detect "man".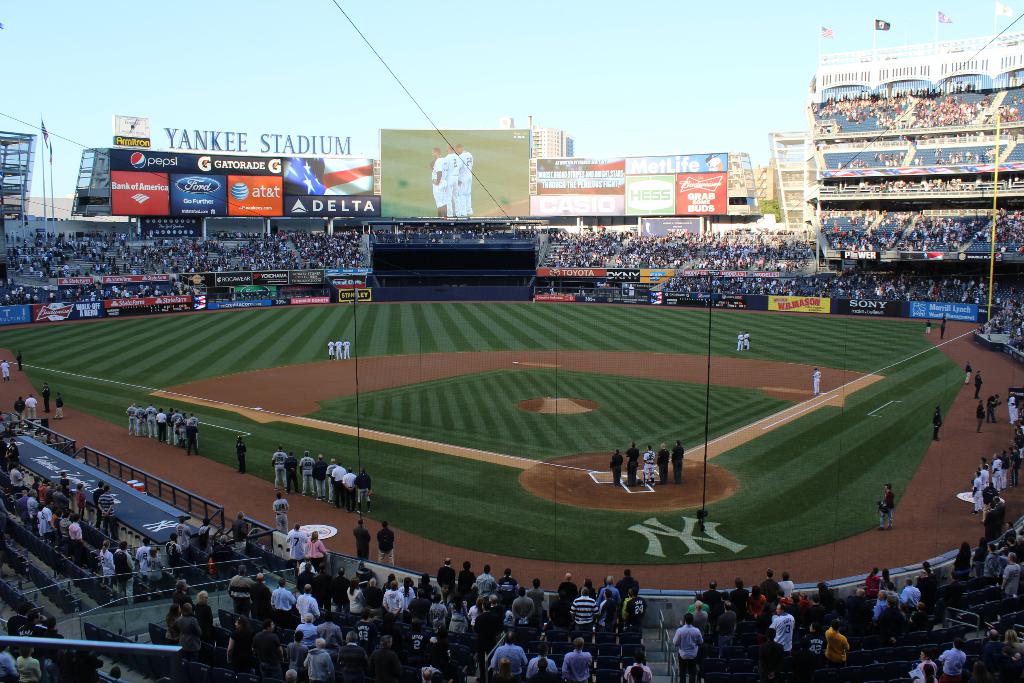
Detected at l=285, t=631, r=309, b=679.
